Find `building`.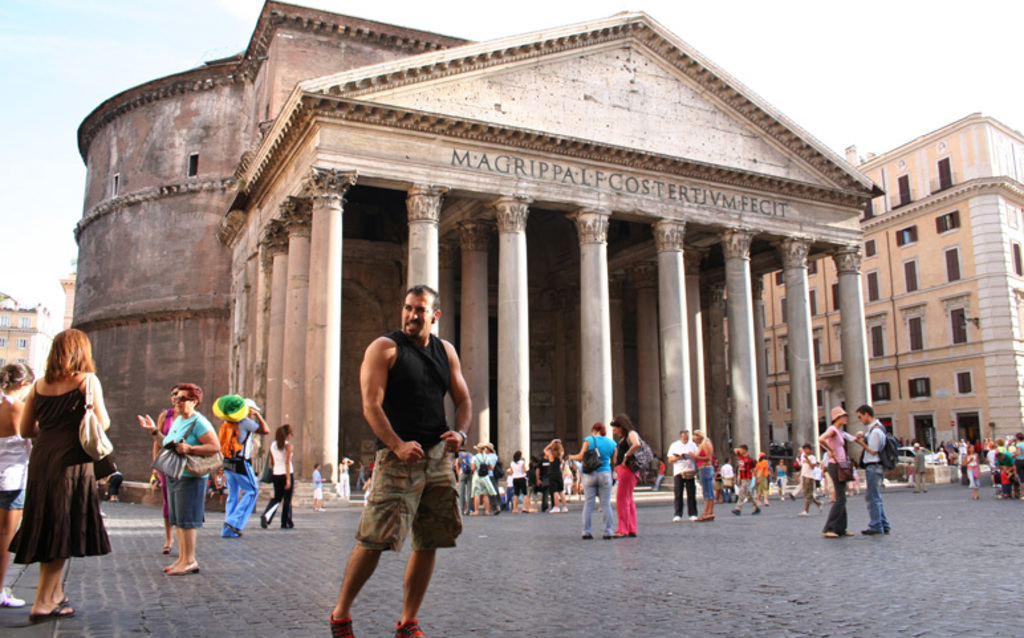
<region>1, 290, 50, 375</region>.
